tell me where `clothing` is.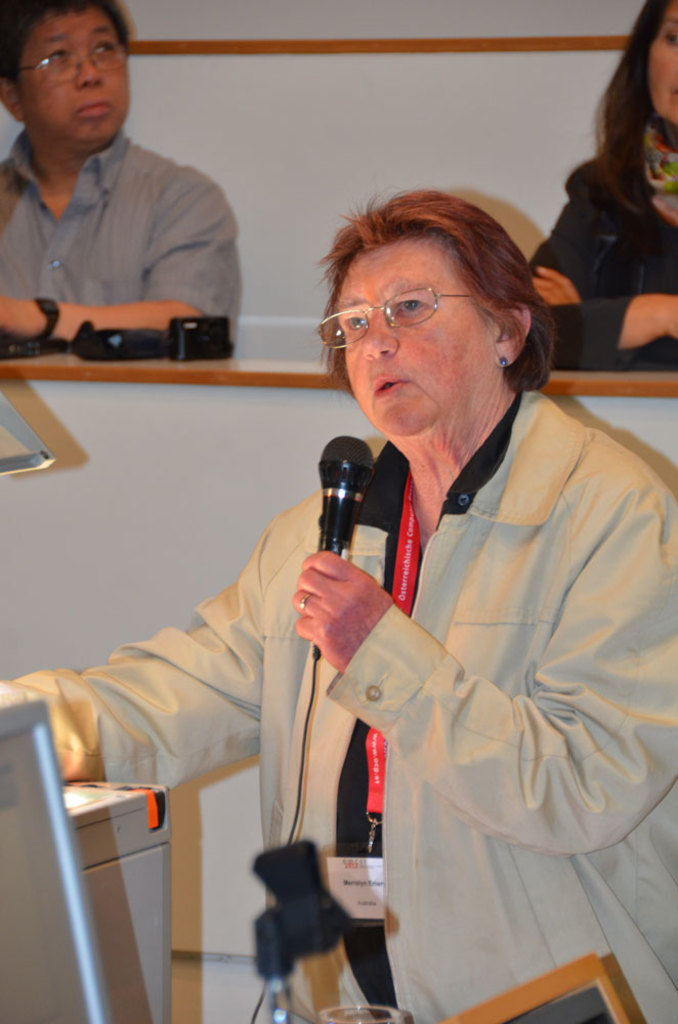
`clothing` is at detection(520, 139, 677, 366).
